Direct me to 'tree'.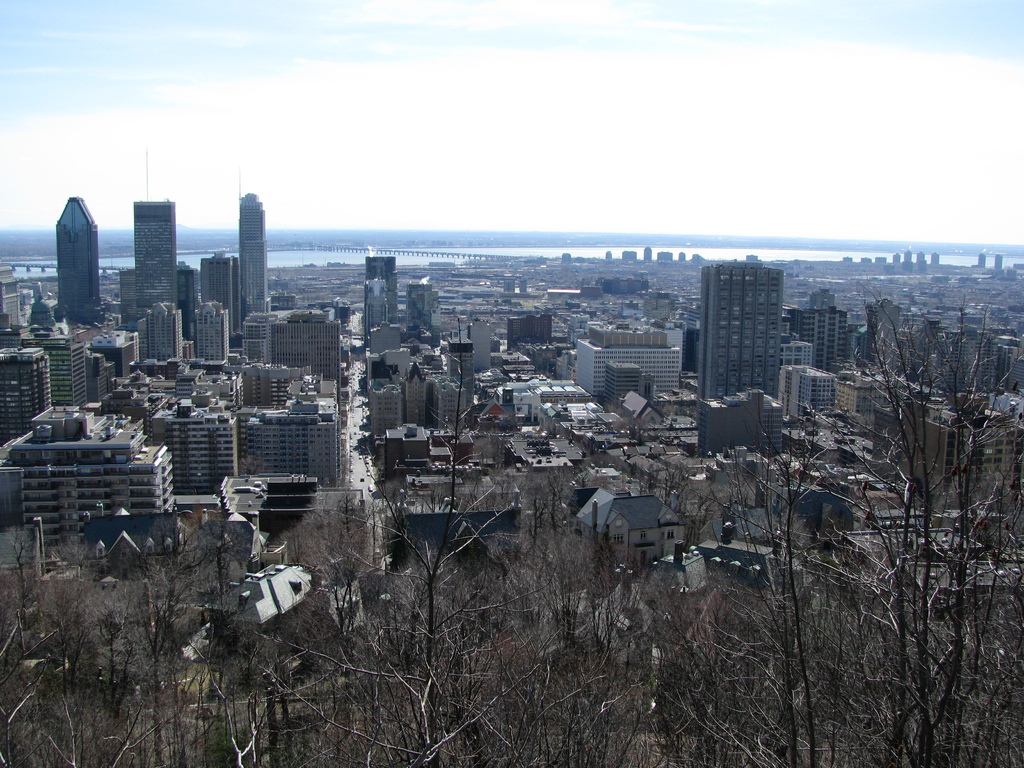
Direction: pyautogui.locateOnScreen(270, 503, 389, 767).
